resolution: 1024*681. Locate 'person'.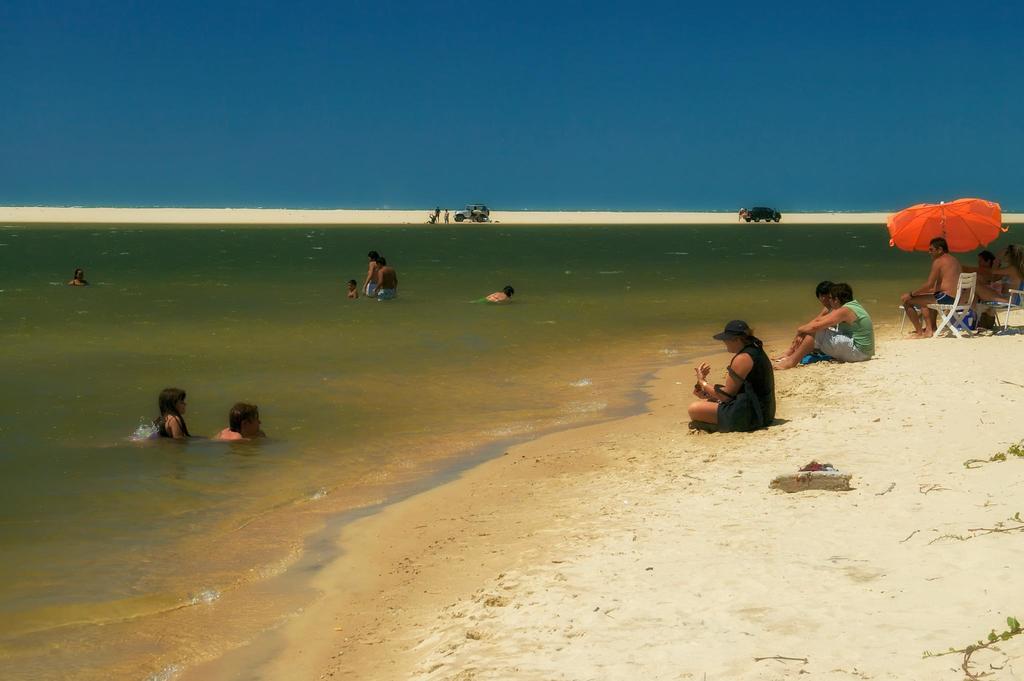
(359,245,380,300).
